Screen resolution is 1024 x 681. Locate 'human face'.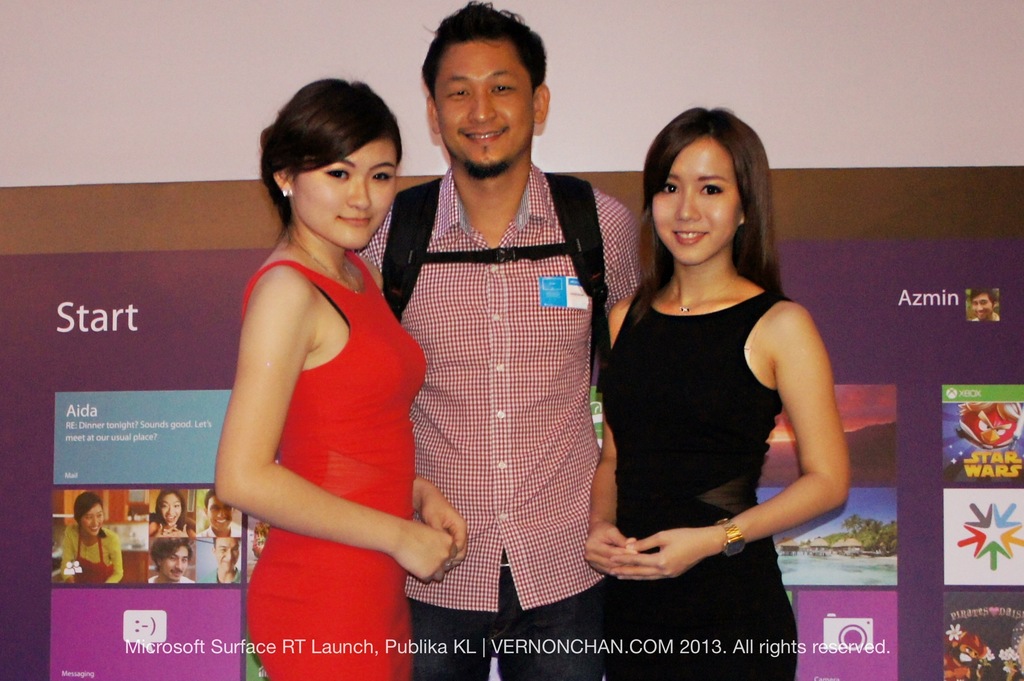
left=433, top=39, right=534, bottom=168.
